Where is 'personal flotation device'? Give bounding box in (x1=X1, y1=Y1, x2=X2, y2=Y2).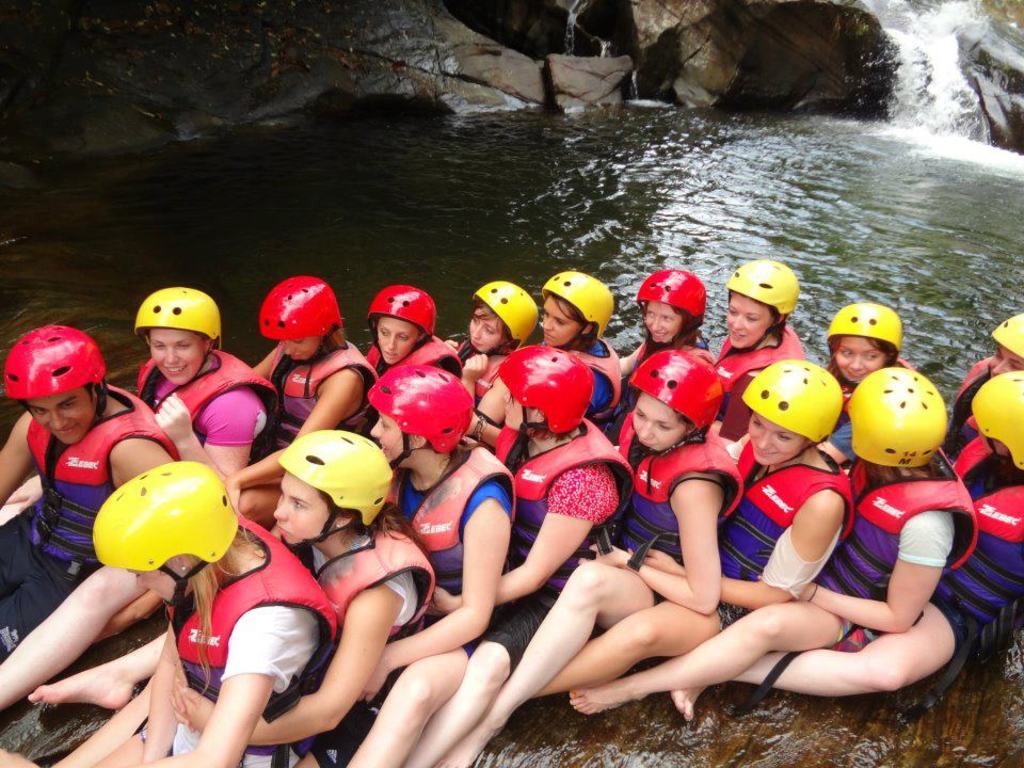
(x1=27, y1=386, x2=179, y2=567).
